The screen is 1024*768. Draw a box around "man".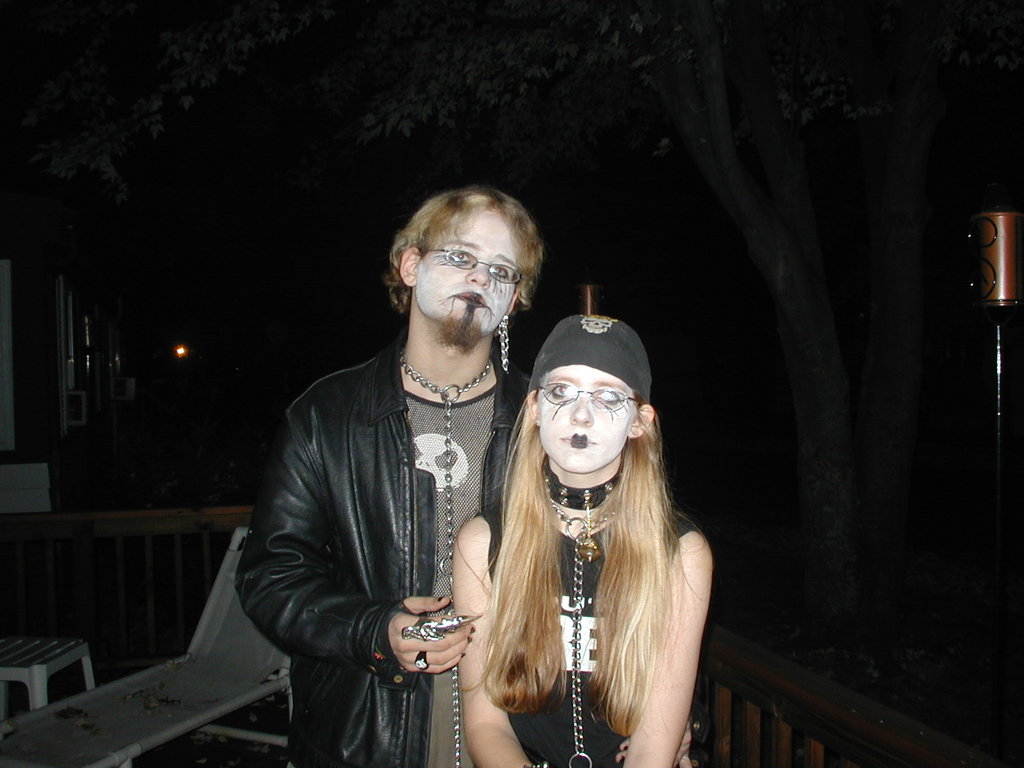
<region>231, 191, 532, 758</region>.
